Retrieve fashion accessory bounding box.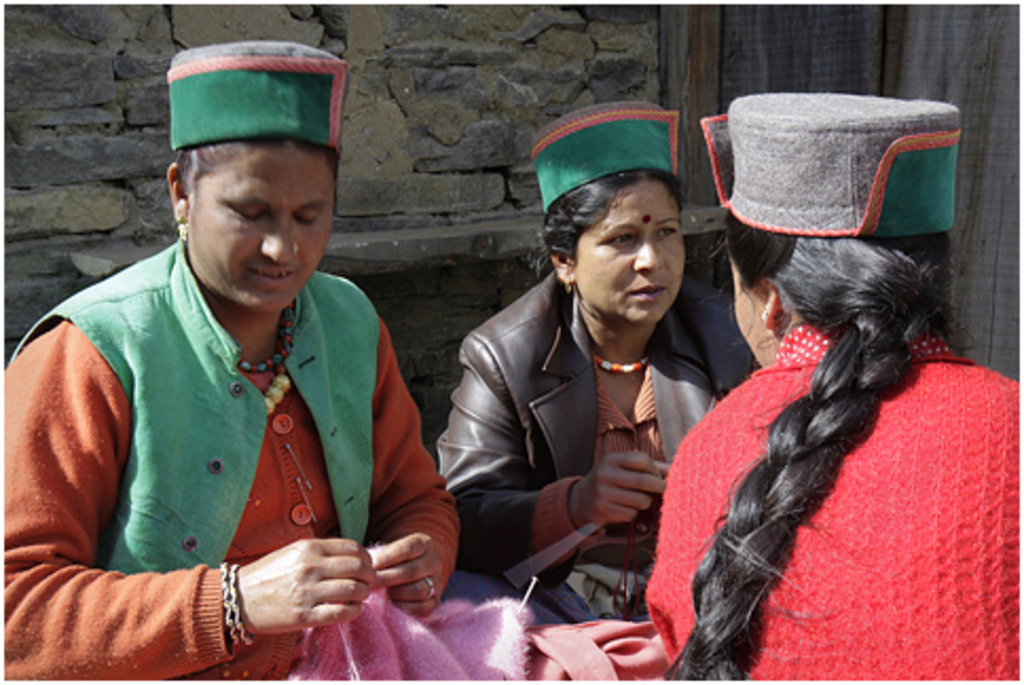
Bounding box: 222:562:245:653.
